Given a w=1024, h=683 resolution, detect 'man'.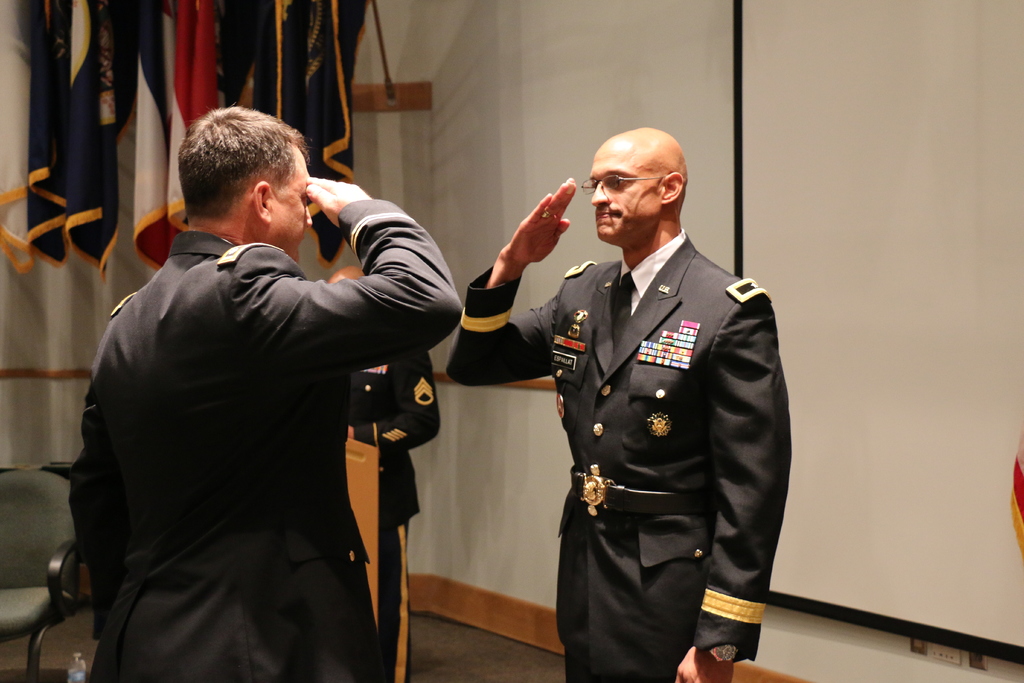
bbox=(326, 265, 439, 682).
